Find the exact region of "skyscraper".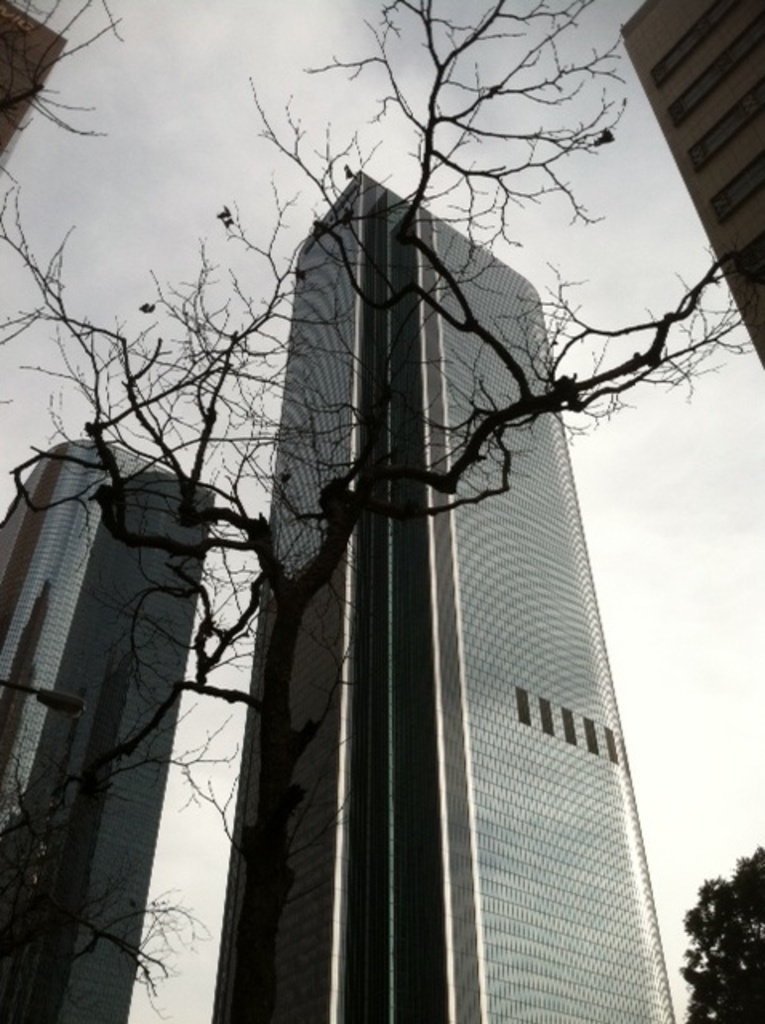
Exact region: box(206, 168, 680, 1022).
